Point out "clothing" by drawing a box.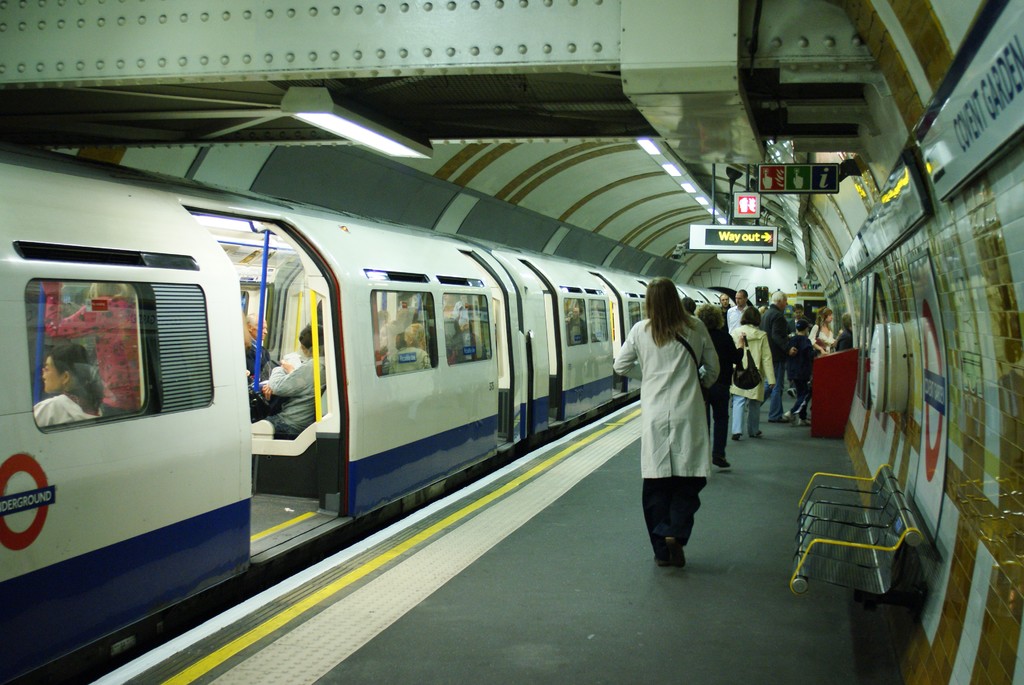
789/337/815/413.
